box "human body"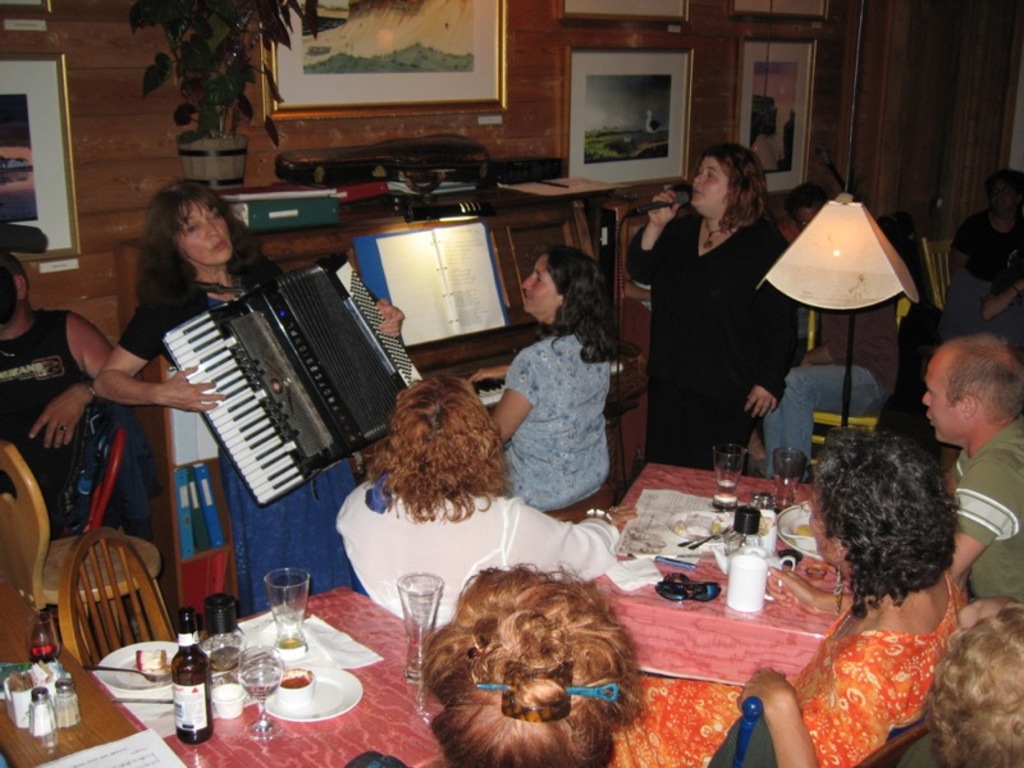
box(481, 247, 625, 521)
